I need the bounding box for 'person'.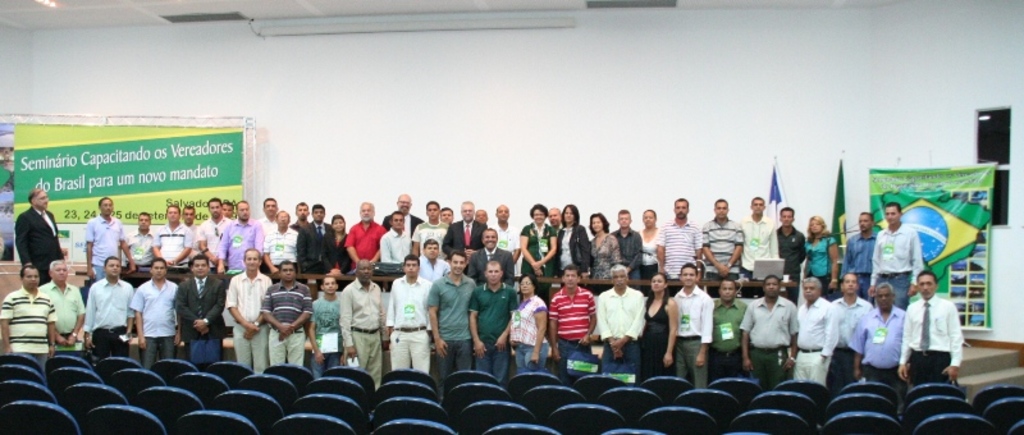
Here it is: 22 186 72 297.
